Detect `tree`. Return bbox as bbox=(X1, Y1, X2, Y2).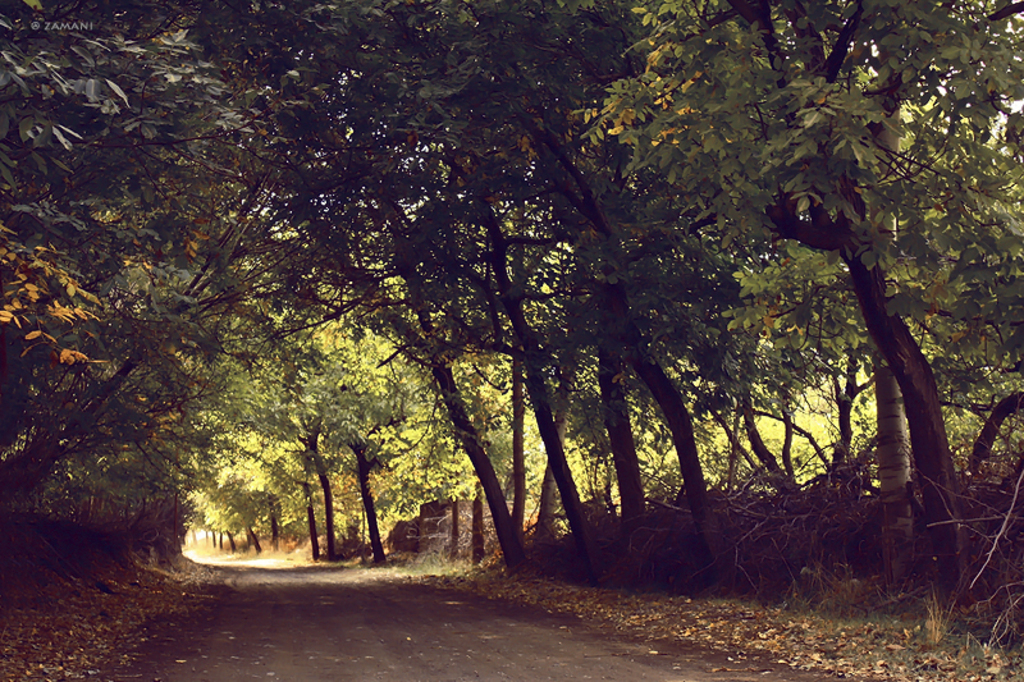
bbox=(571, 0, 1023, 577).
